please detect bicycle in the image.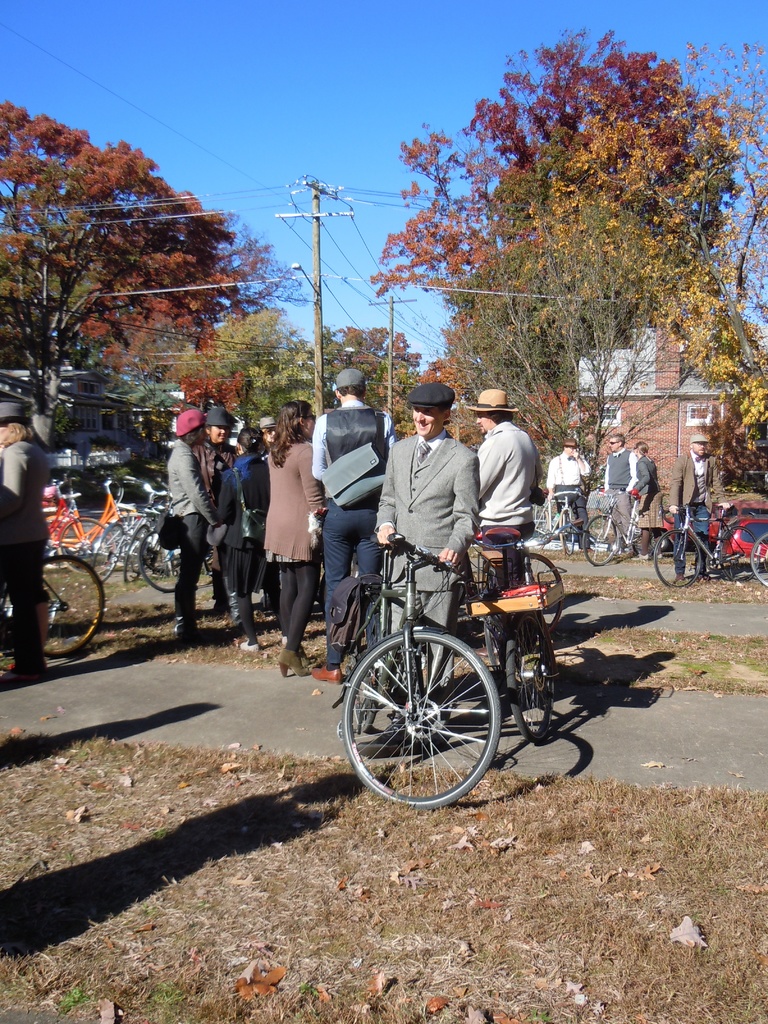
detection(47, 468, 128, 566).
